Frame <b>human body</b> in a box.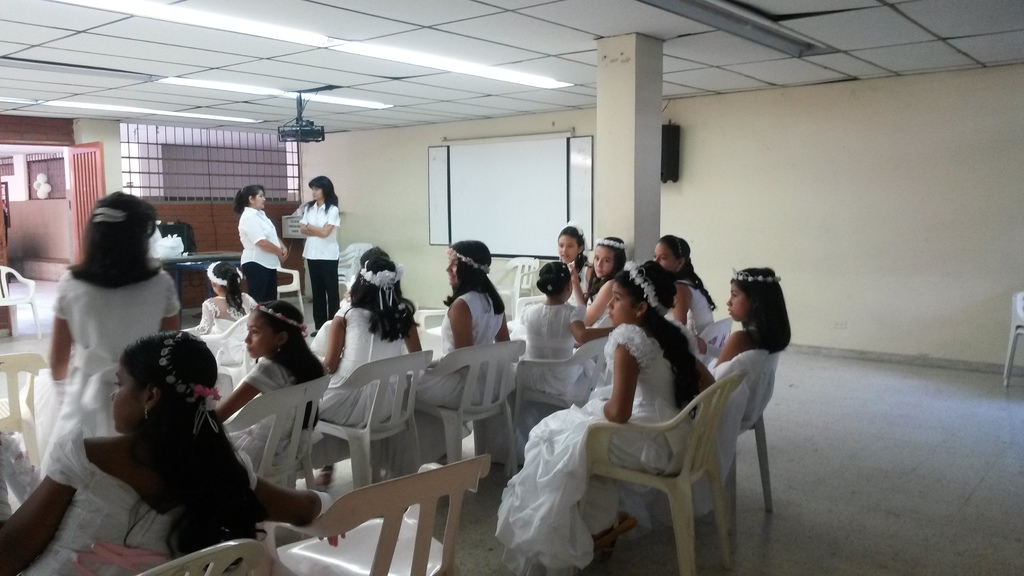
[698,324,780,428].
